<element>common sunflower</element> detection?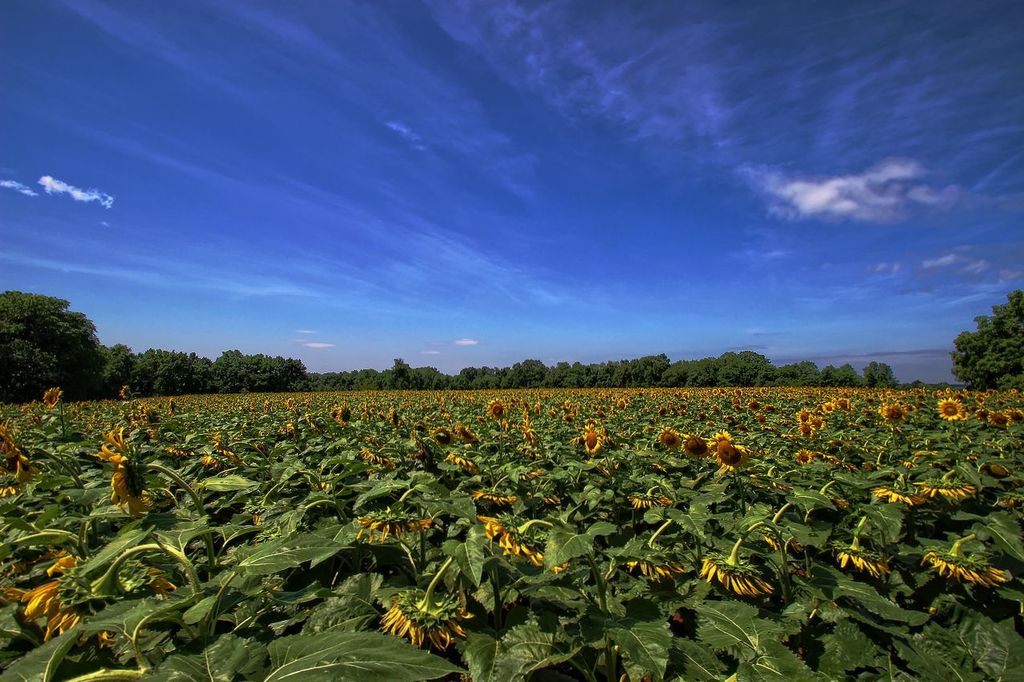
select_region(24, 564, 116, 639)
